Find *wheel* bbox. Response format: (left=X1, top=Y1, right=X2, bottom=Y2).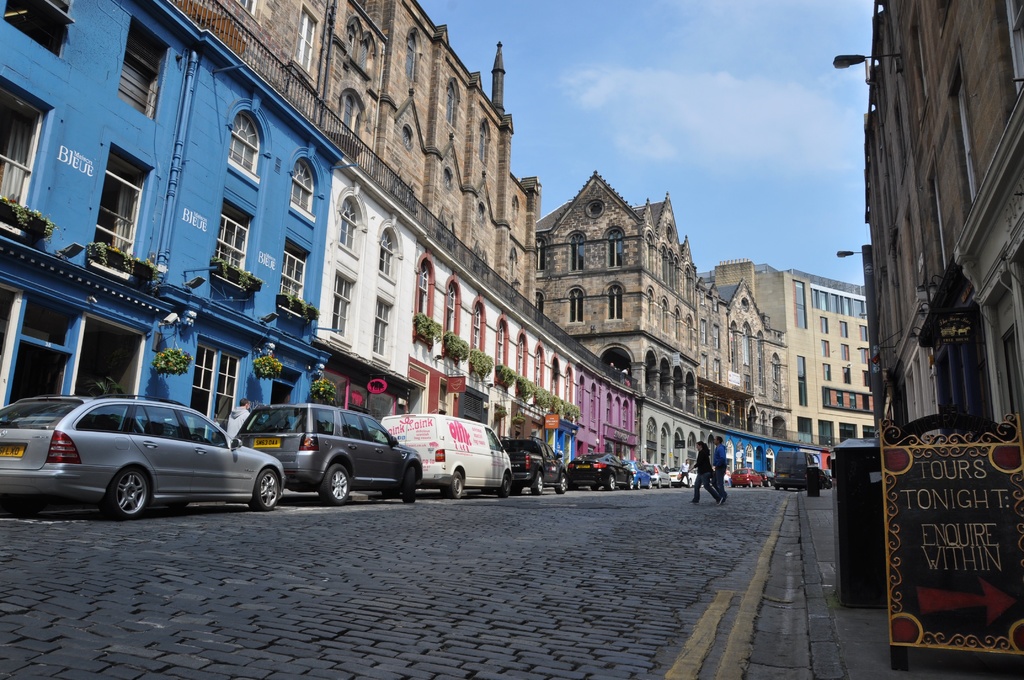
(left=400, top=468, right=419, bottom=509).
